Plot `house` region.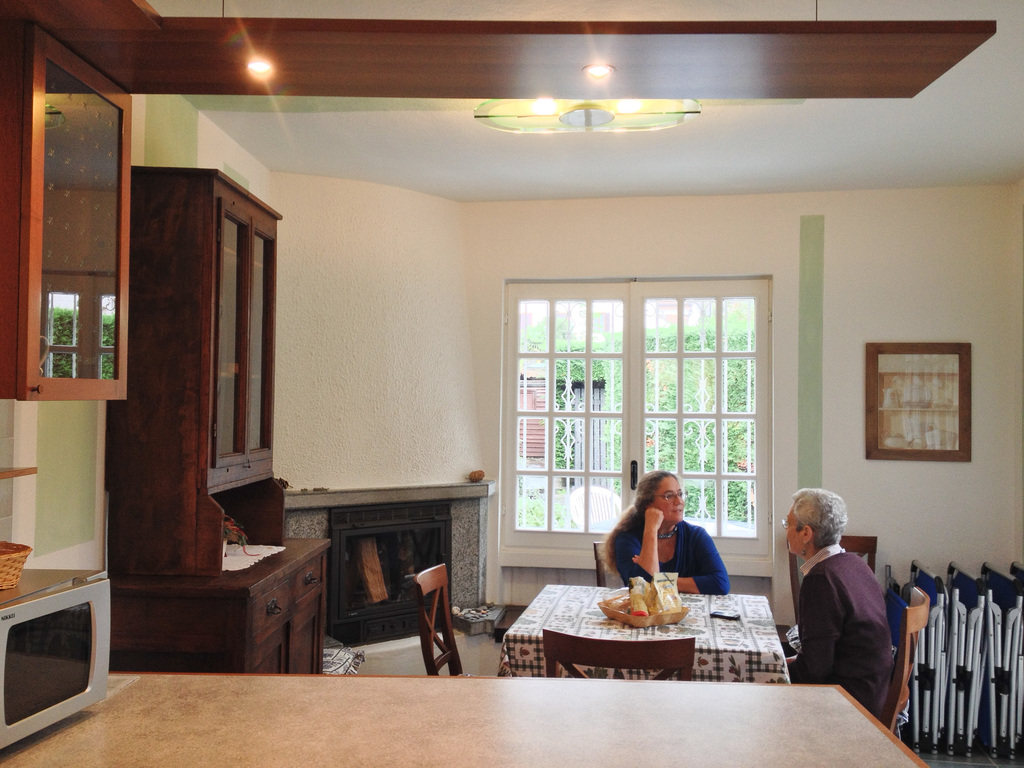
Plotted at [22, 51, 1003, 721].
